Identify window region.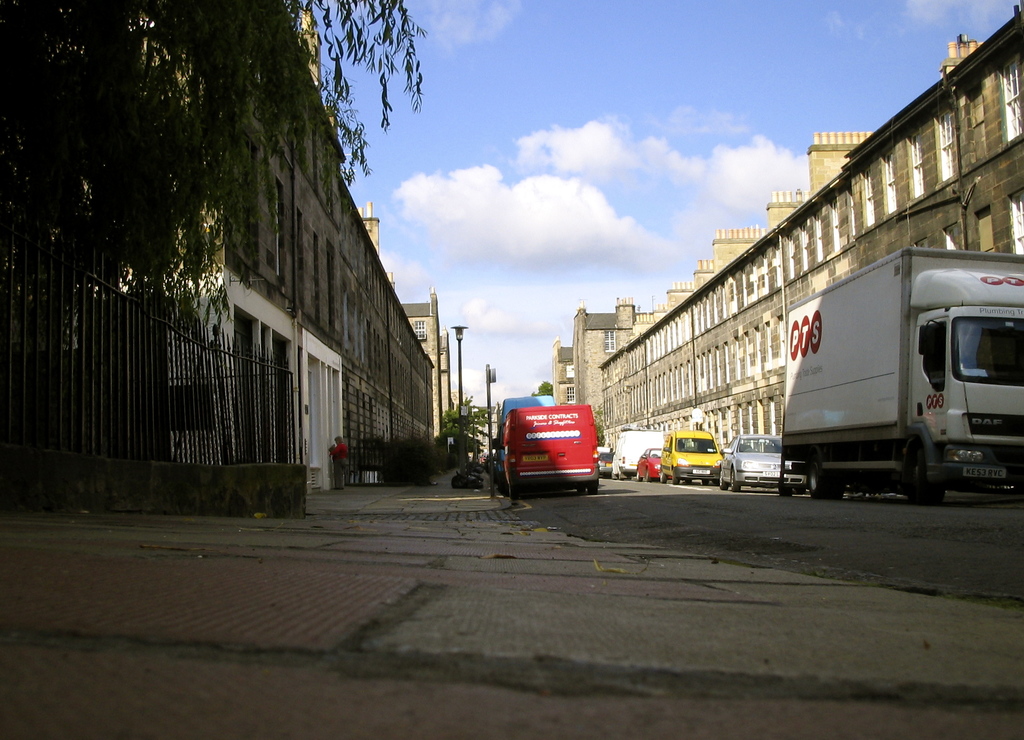
Region: left=924, top=322, right=944, bottom=382.
